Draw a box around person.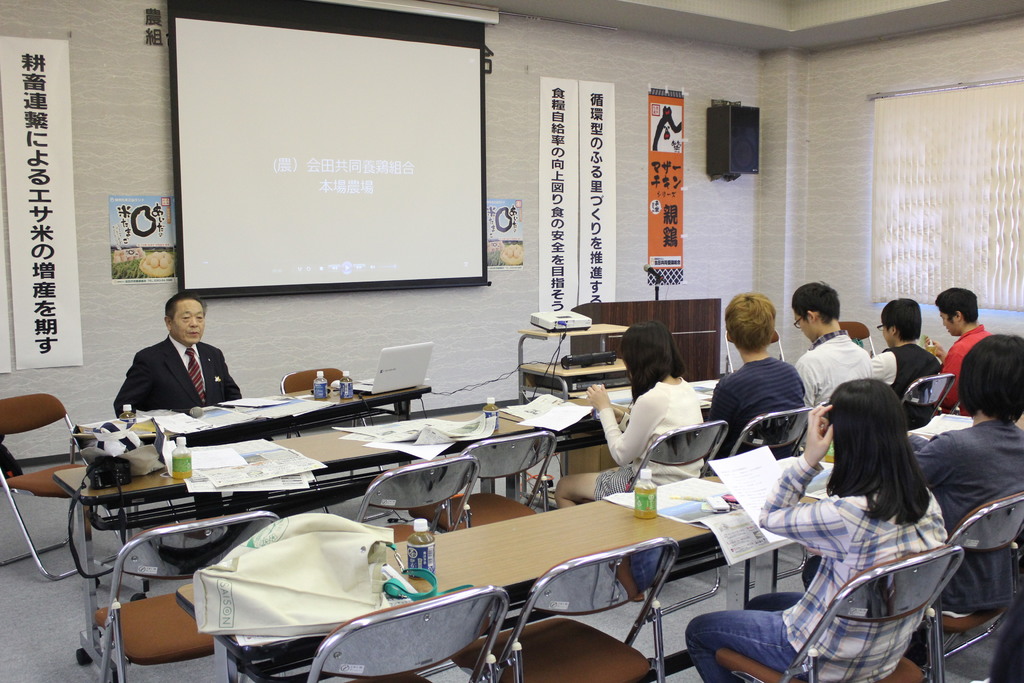
bbox=[108, 288, 255, 523].
